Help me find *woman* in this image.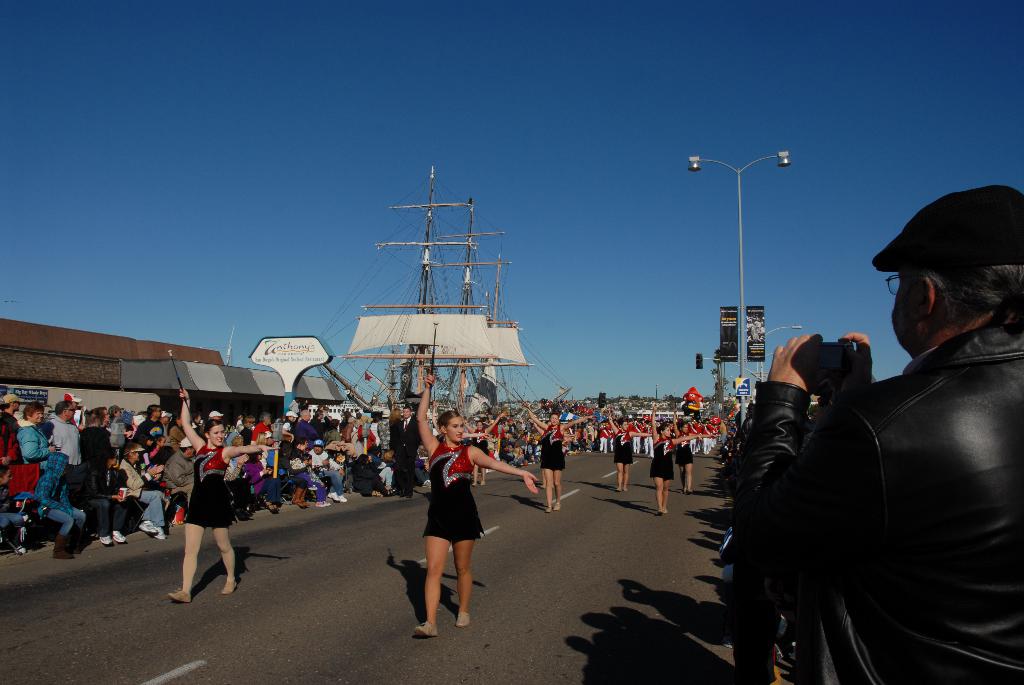
Found it: box=[604, 415, 645, 491].
